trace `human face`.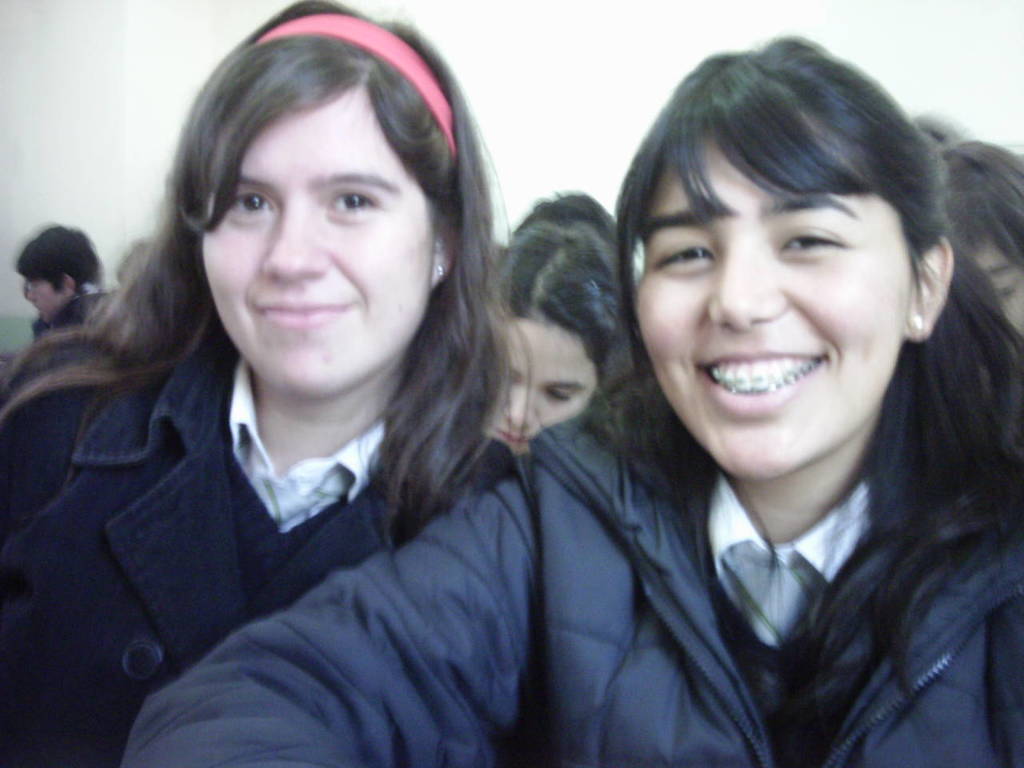
Traced to (left=34, top=277, right=63, bottom=322).
